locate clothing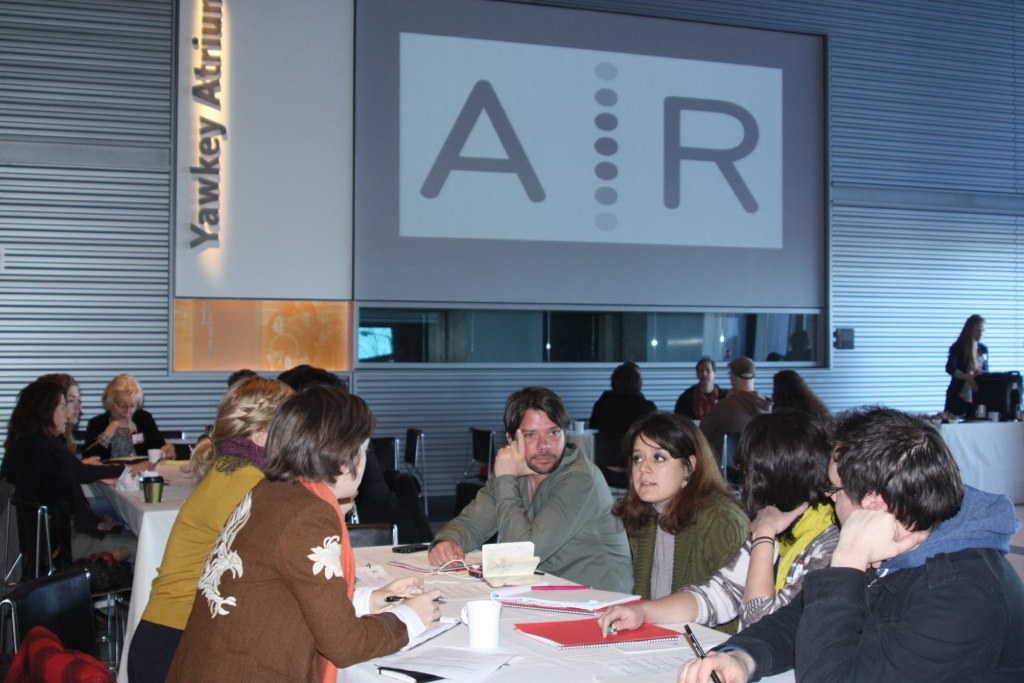
detection(700, 389, 780, 471)
